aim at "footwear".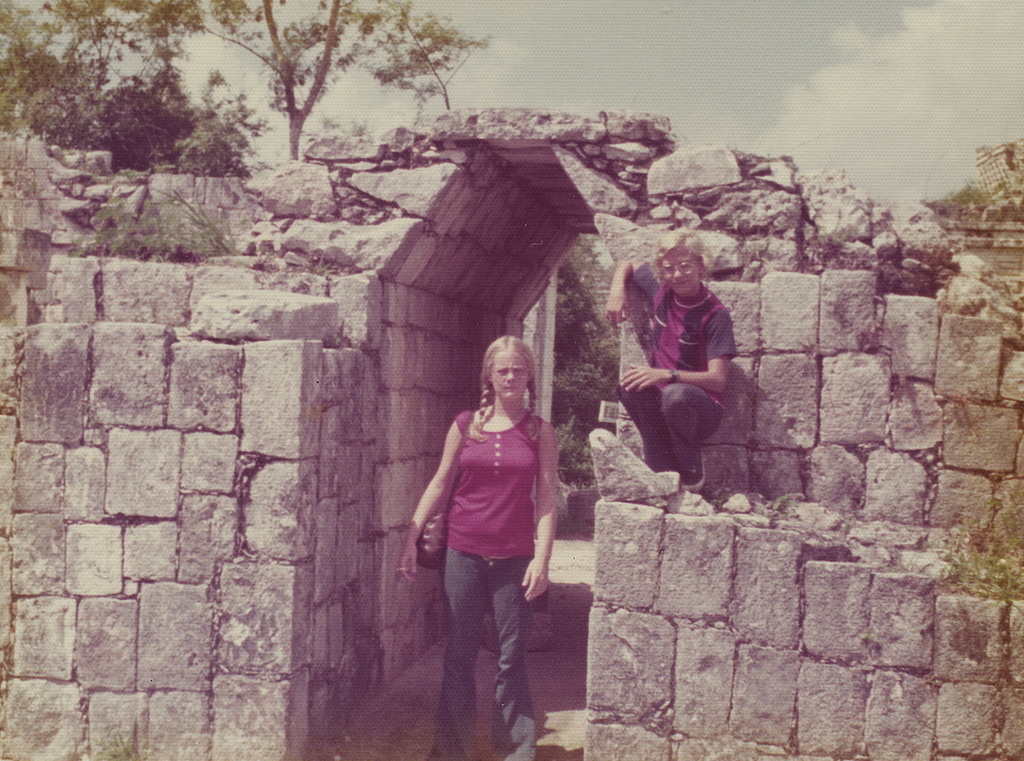
Aimed at 681/451/705/487.
